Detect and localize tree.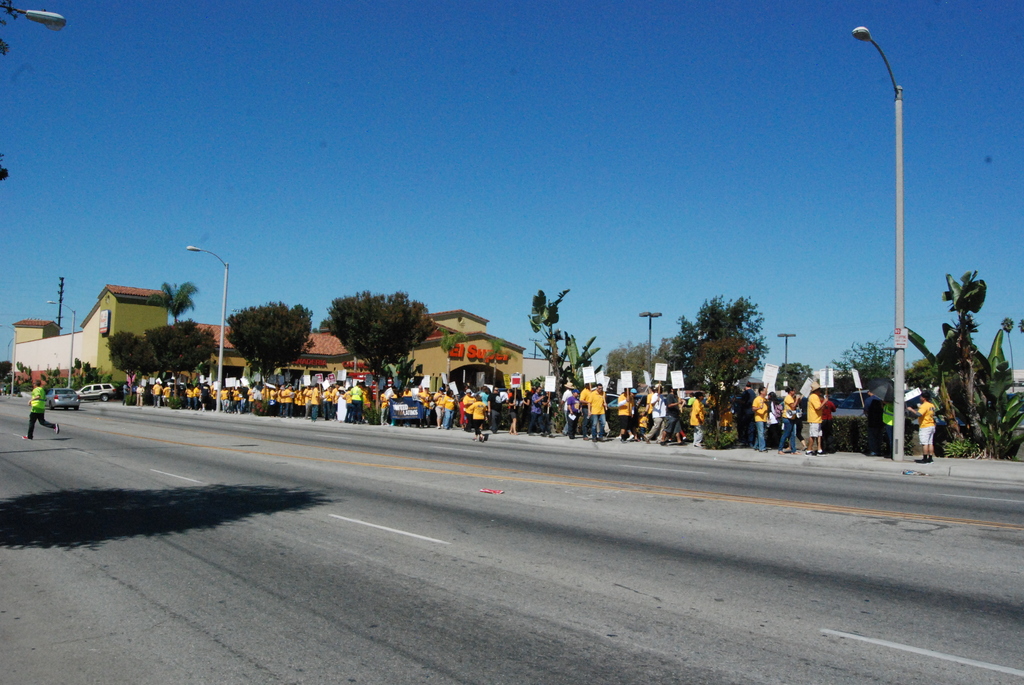
Localized at select_region(920, 233, 1000, 450).
